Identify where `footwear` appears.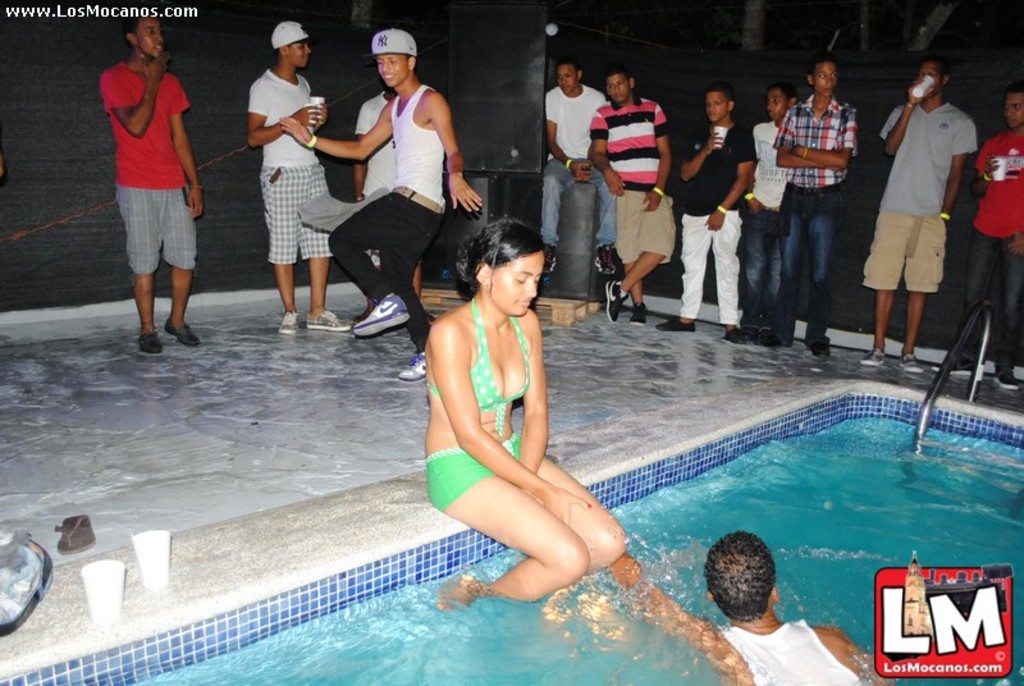
Appears at <box>856,347,886,367</box>.
